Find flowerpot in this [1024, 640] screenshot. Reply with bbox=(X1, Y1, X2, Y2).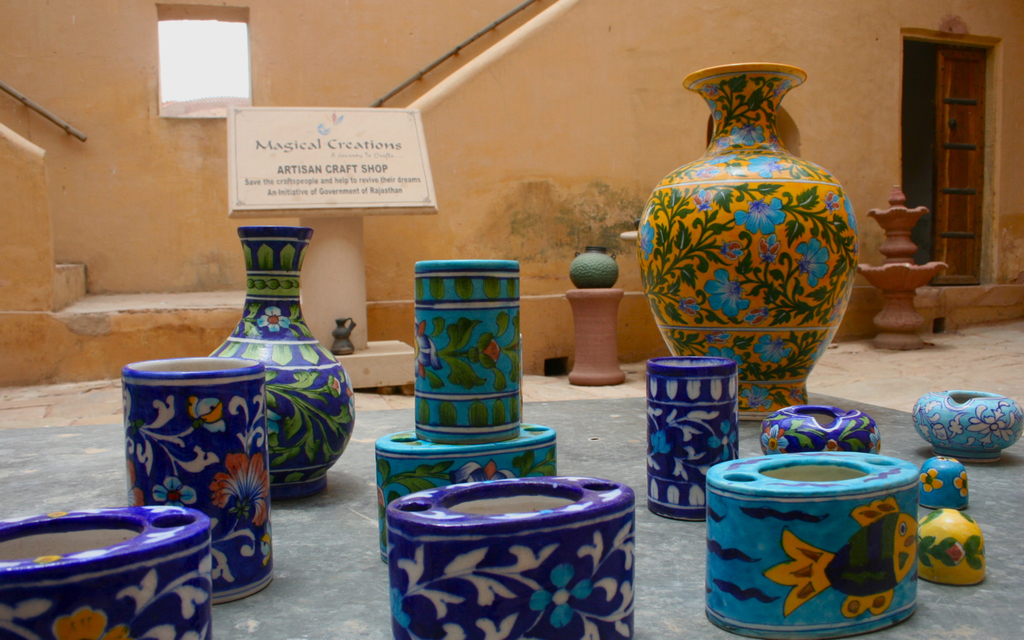
bbox=(643, 358, 734, 523).
